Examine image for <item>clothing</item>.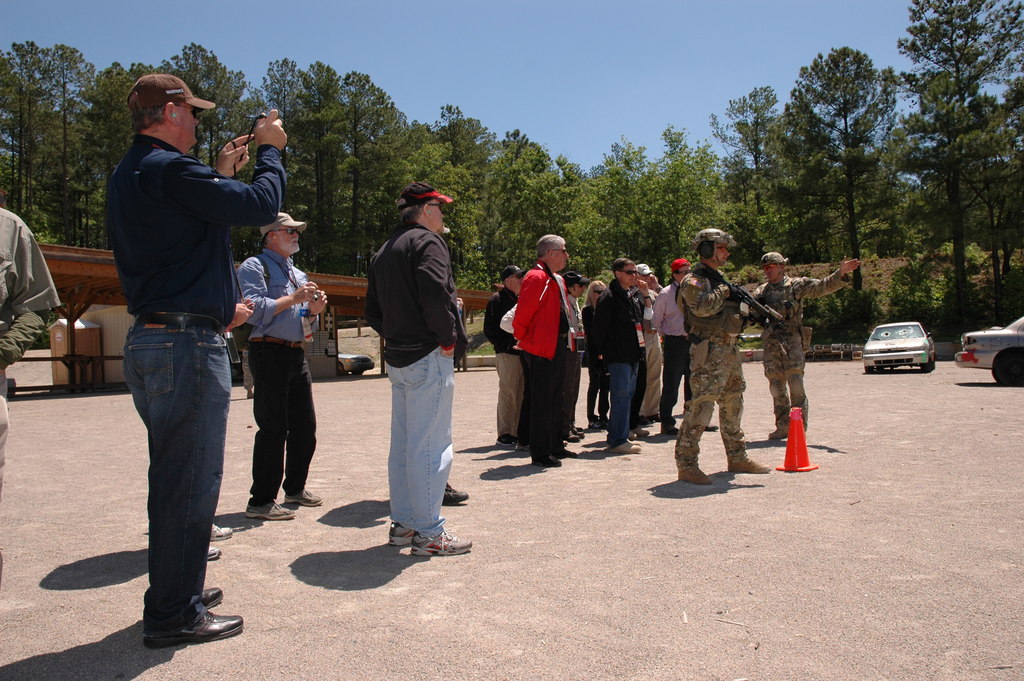
Examination result: left=355, top=165, right=472, bottom=533.
